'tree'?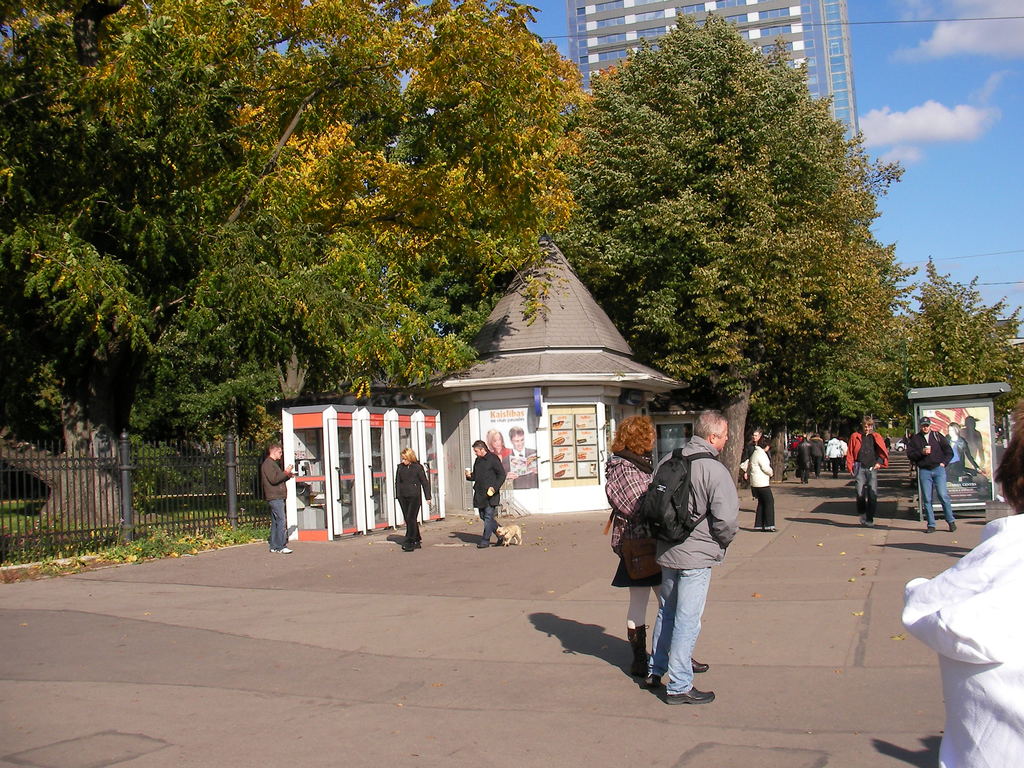
detection(564, 15, 926, 445)
